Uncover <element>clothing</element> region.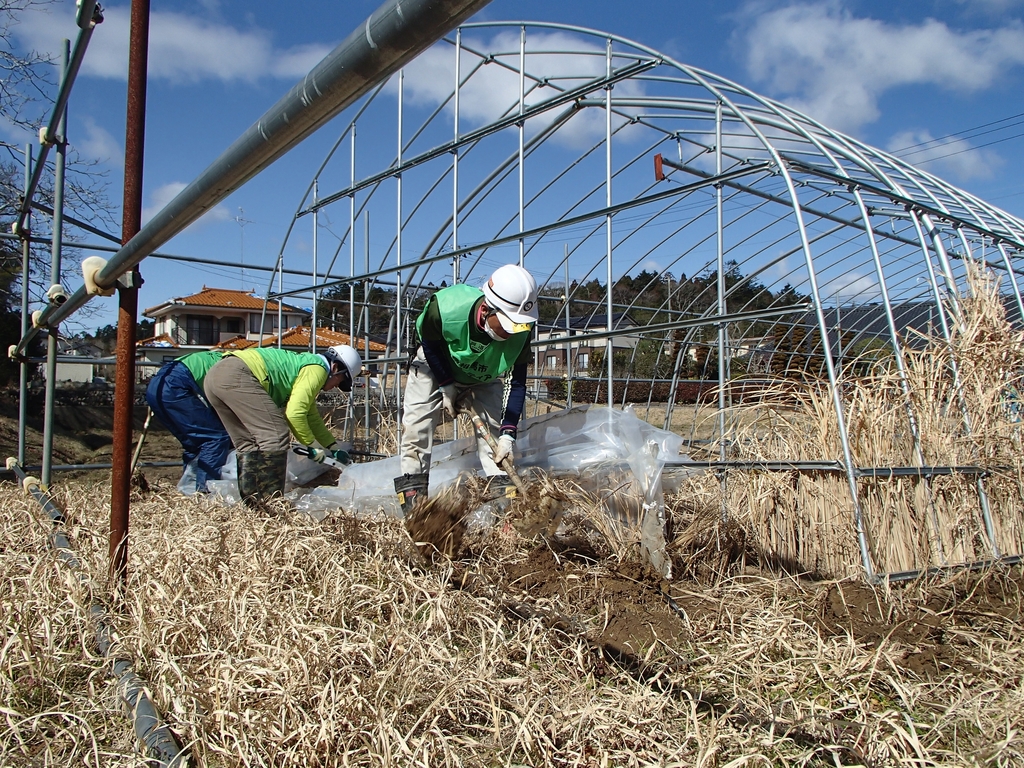
Uncovered: bbox=[410, 269, 547, 445].
